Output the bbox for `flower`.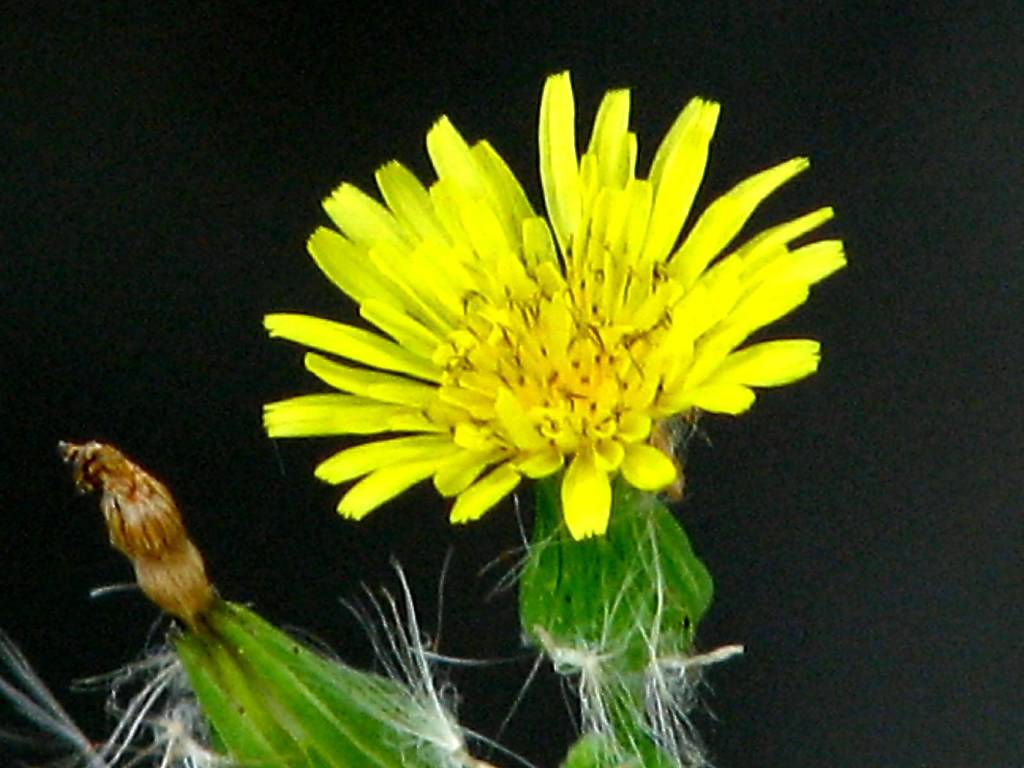
rect(258, 86, 836, 567).
